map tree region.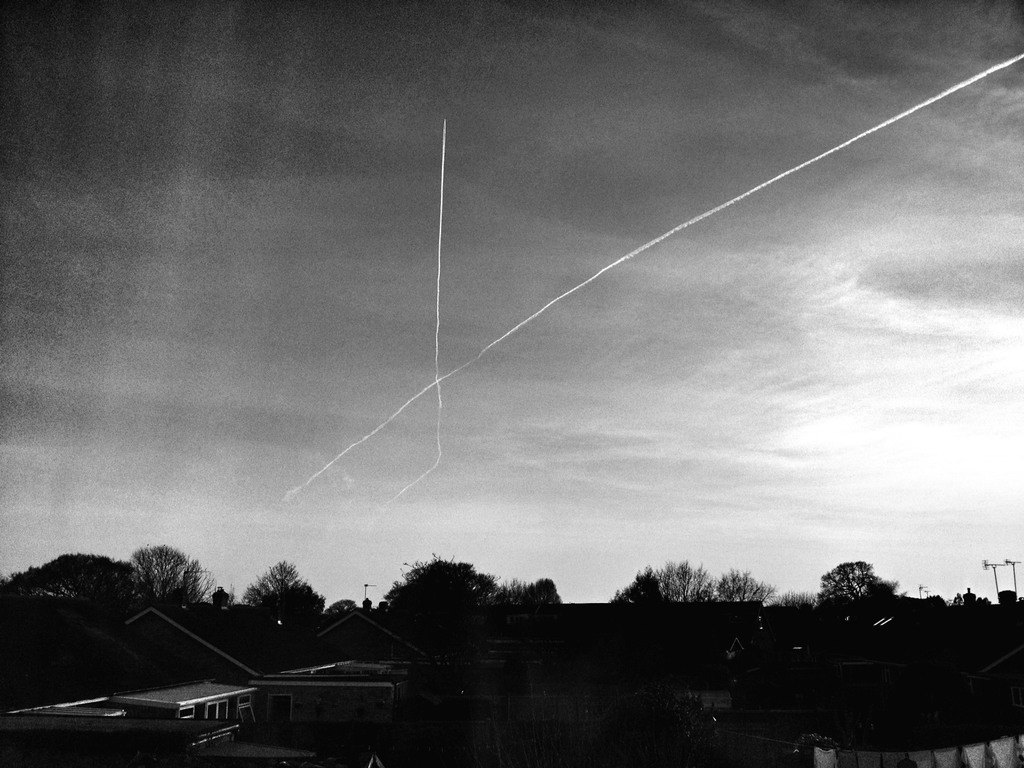
Mapped to <bbox>386, 554, 500, 625</bbox>.
